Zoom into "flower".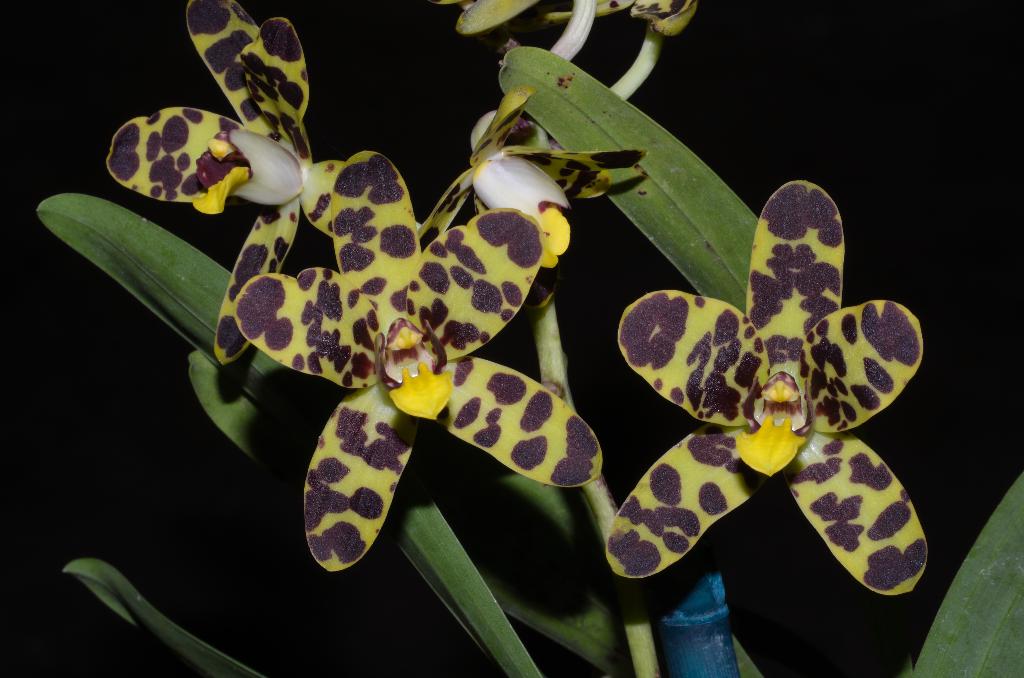
Zoom target: rect(230, 147, 605, 577).
